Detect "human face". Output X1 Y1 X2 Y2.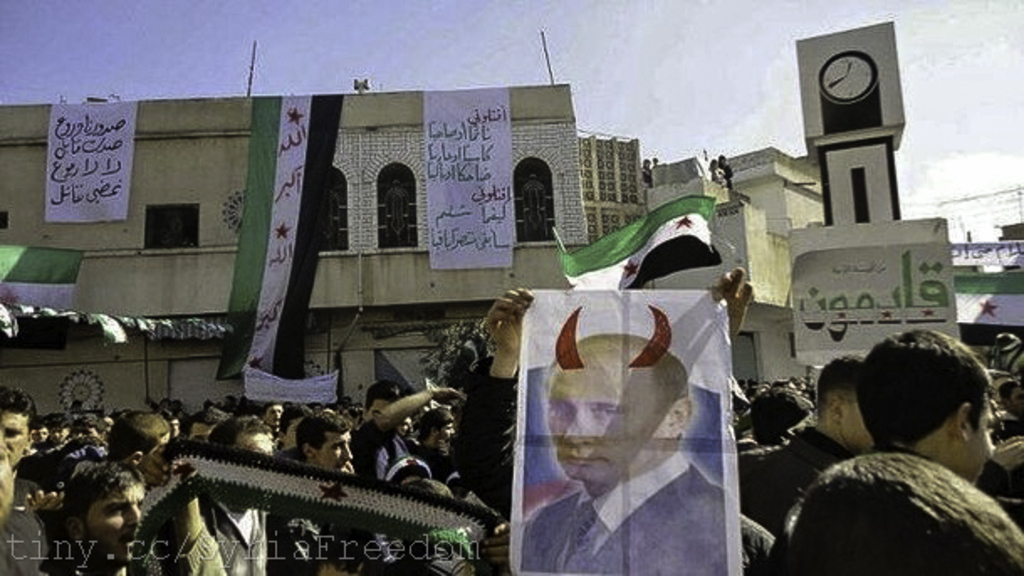
89 470 151 561.
